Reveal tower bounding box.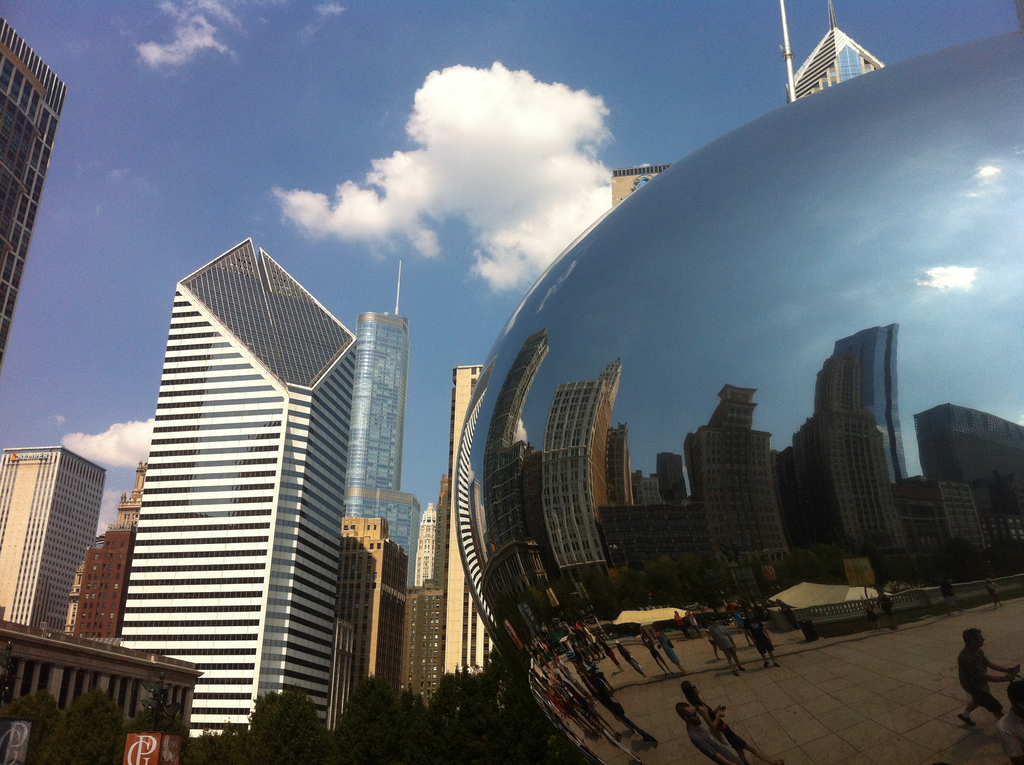
Revealed: left=119, top=234, right=356, bottom=736.
